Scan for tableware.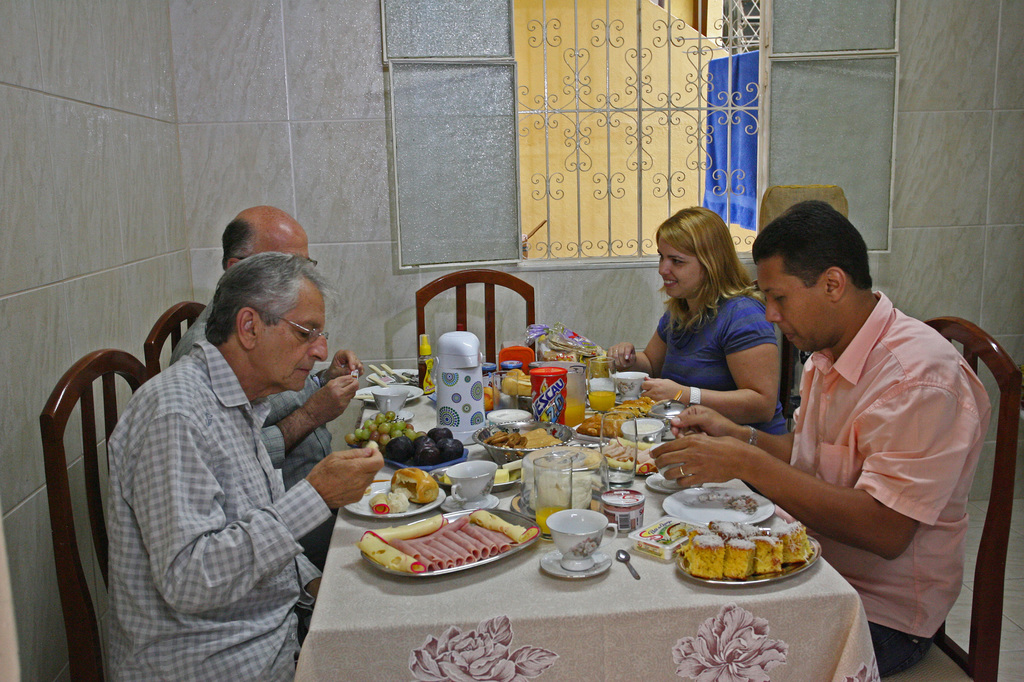
Scan result: bbox(388, 429, 467, 472).
